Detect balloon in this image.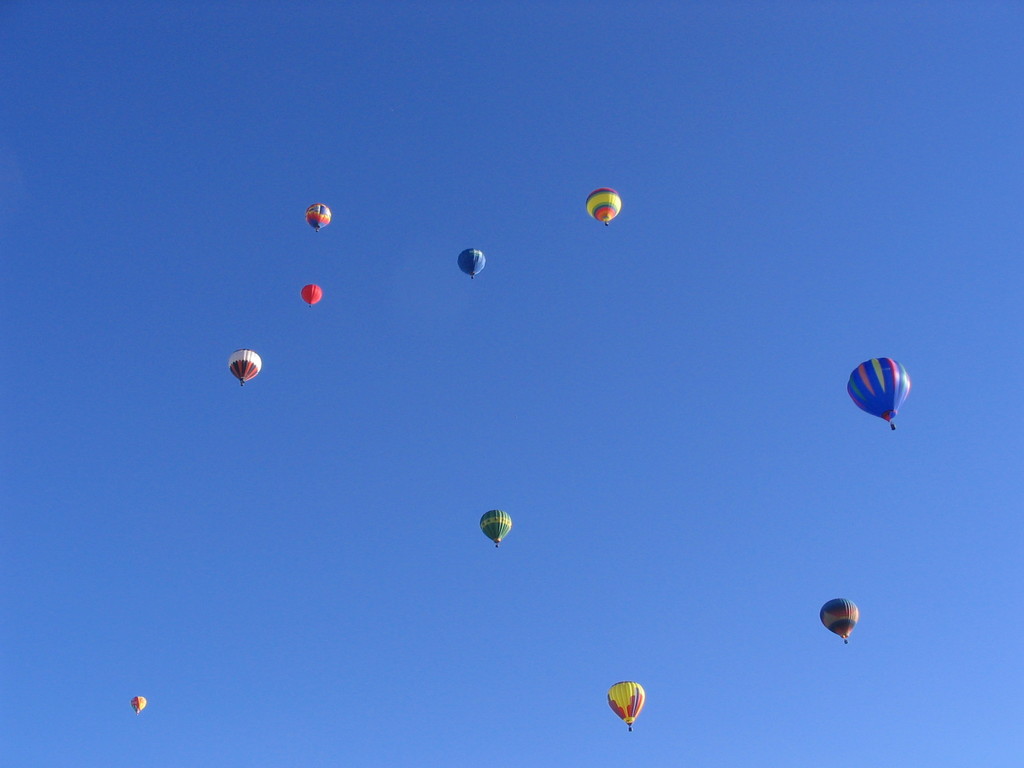
Detection: {"x1": 307, "y1": 200, "x2": 330, "y2": 230}.
